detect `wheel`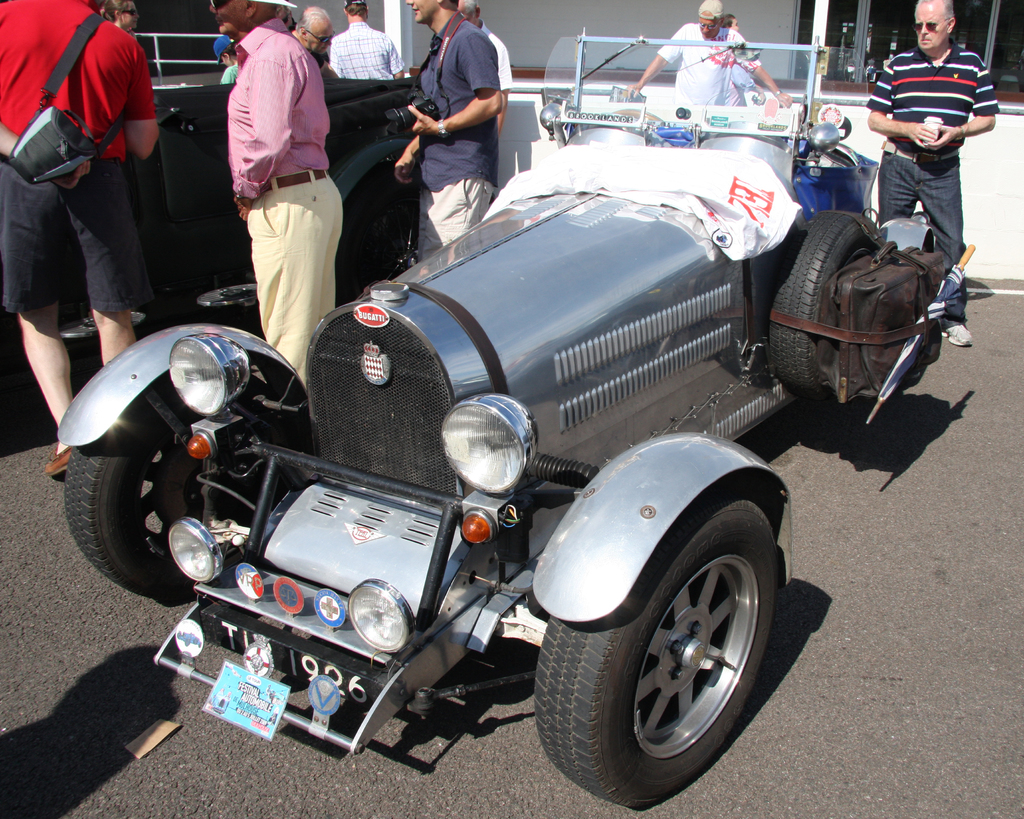
(left=759, top=207, right=897, bottom=407)
